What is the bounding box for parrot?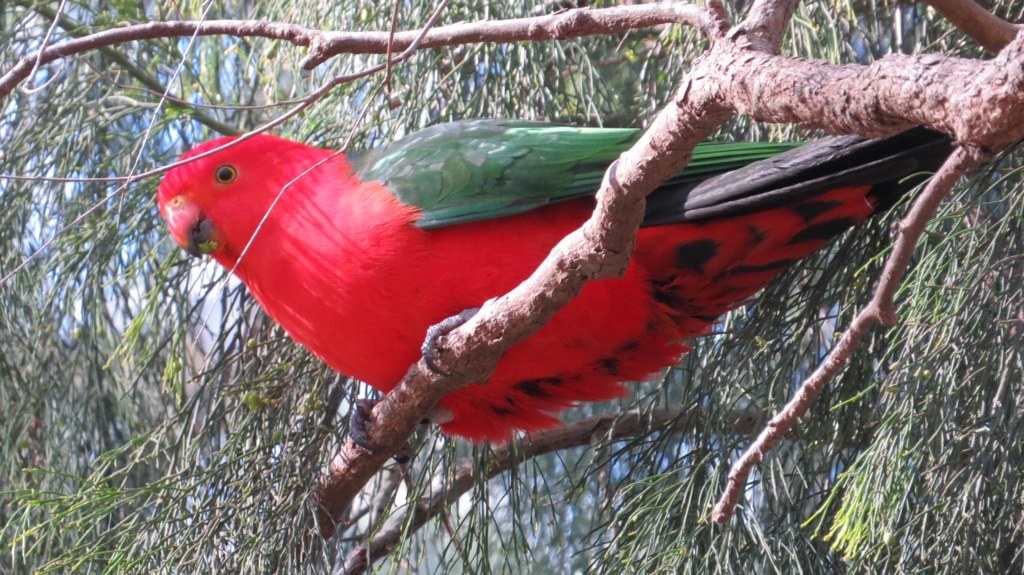
<bbox>155, 114, 960, 472</bbox>.
